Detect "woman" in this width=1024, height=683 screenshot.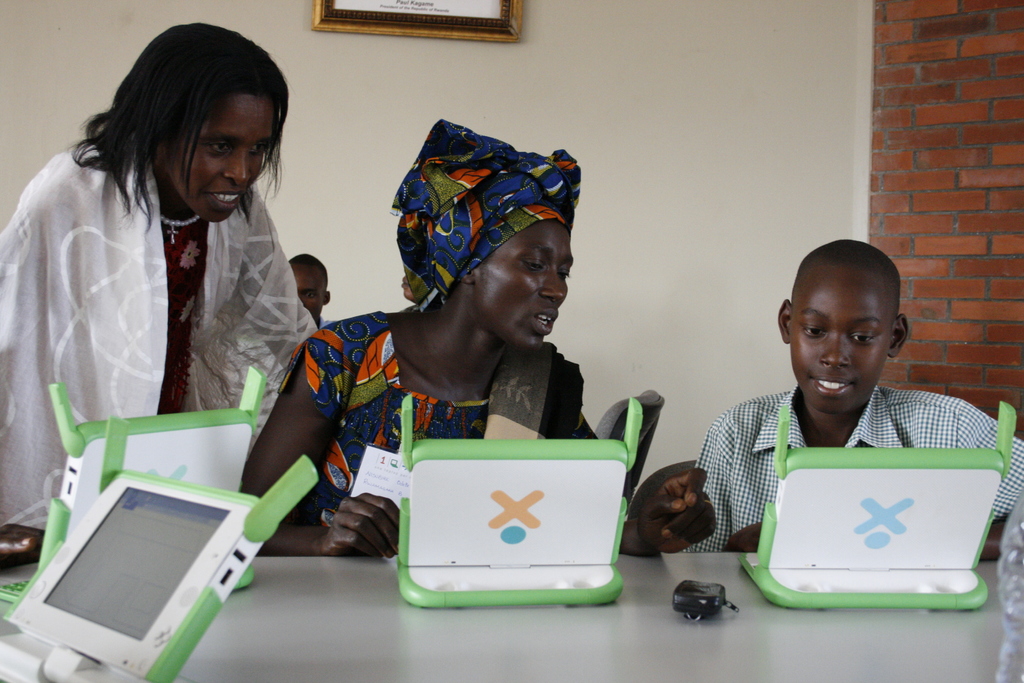
Detection: <bbox>0, 14, 331, 550</bbox>.
